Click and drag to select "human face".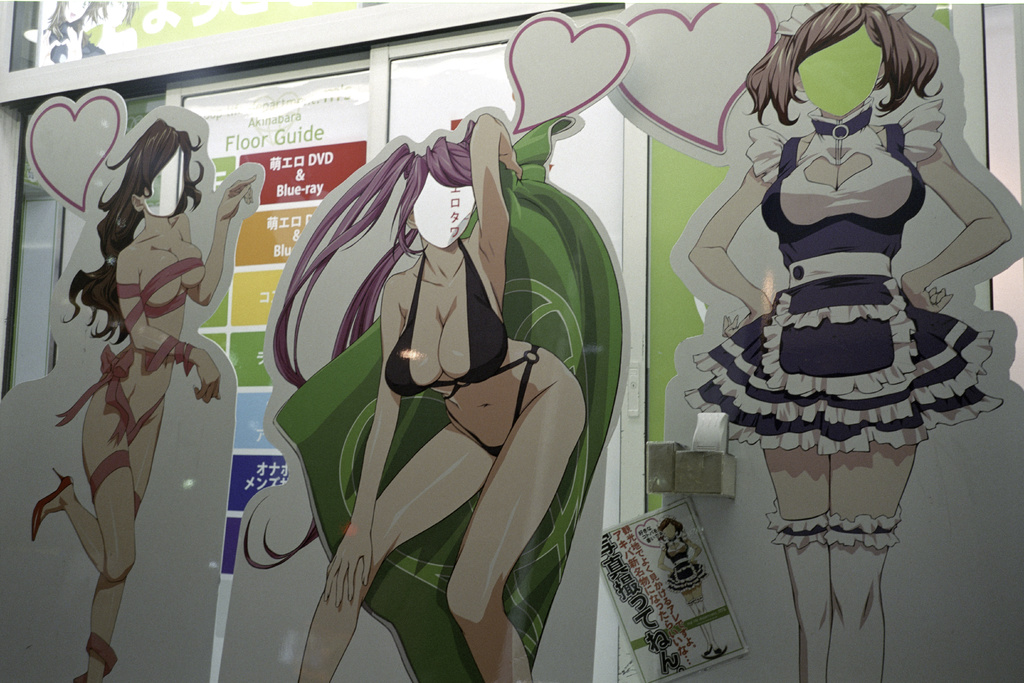
Selection: 661:522:675:538.
